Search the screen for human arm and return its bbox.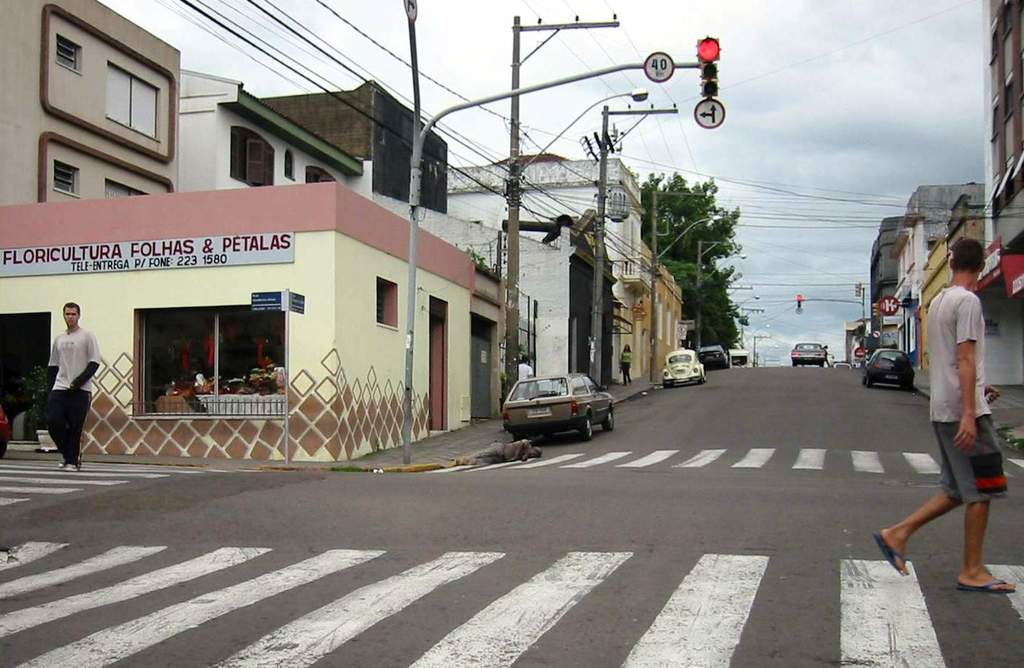
Found: select_region(63, 328, 102, 401).
